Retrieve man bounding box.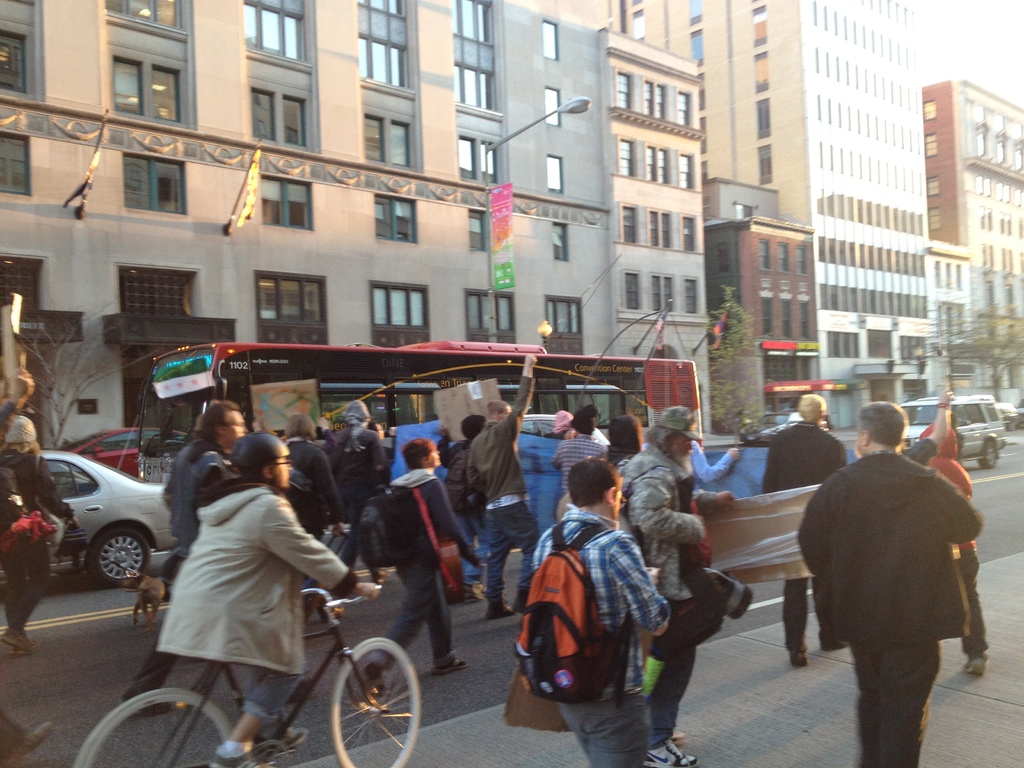
Bounding box: crop(795, 396, 991, 755).
